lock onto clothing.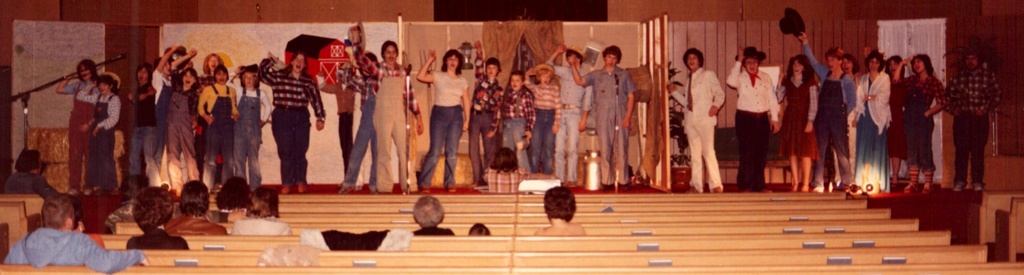
Locked: crop(161, 208, 225, 237).
